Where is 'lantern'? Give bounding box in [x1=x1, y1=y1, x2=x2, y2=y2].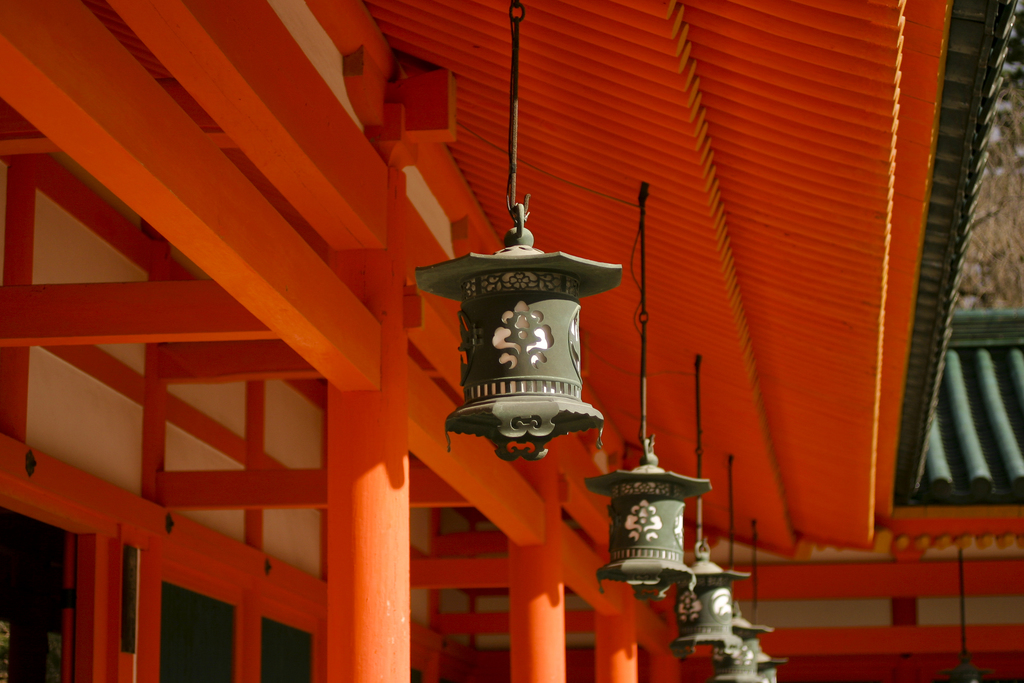
[x1=671, y1=539, x2=745, y2=653].
